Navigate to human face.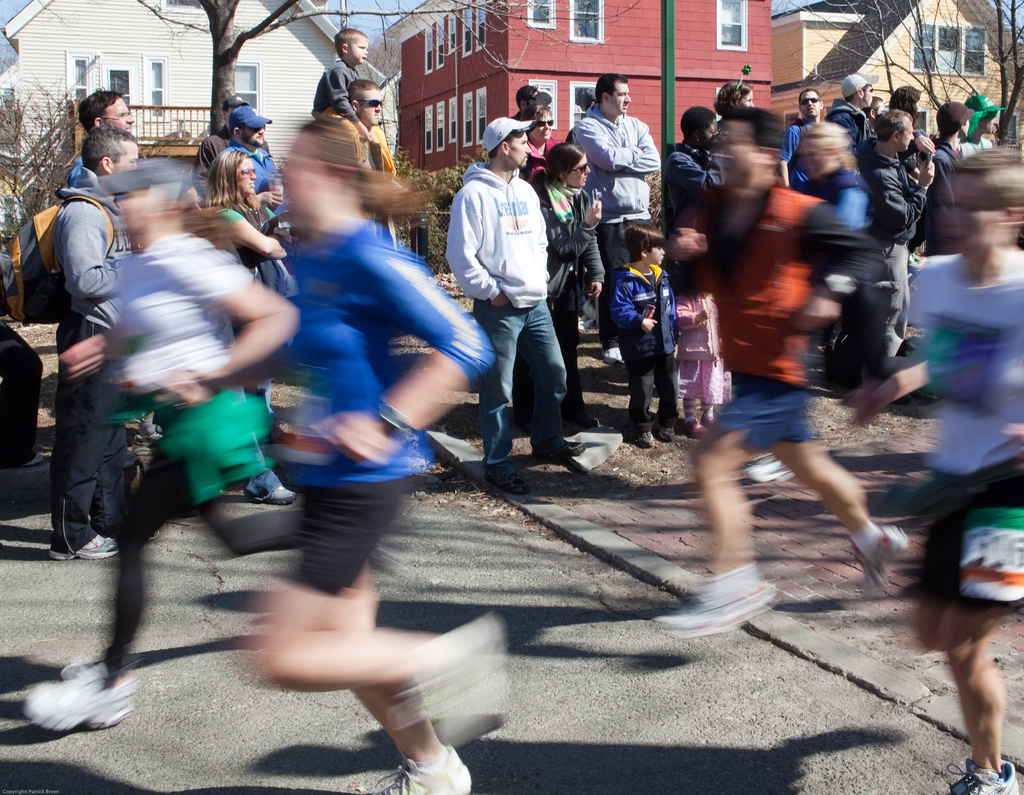
Navigation target: 863,86,874,109.
